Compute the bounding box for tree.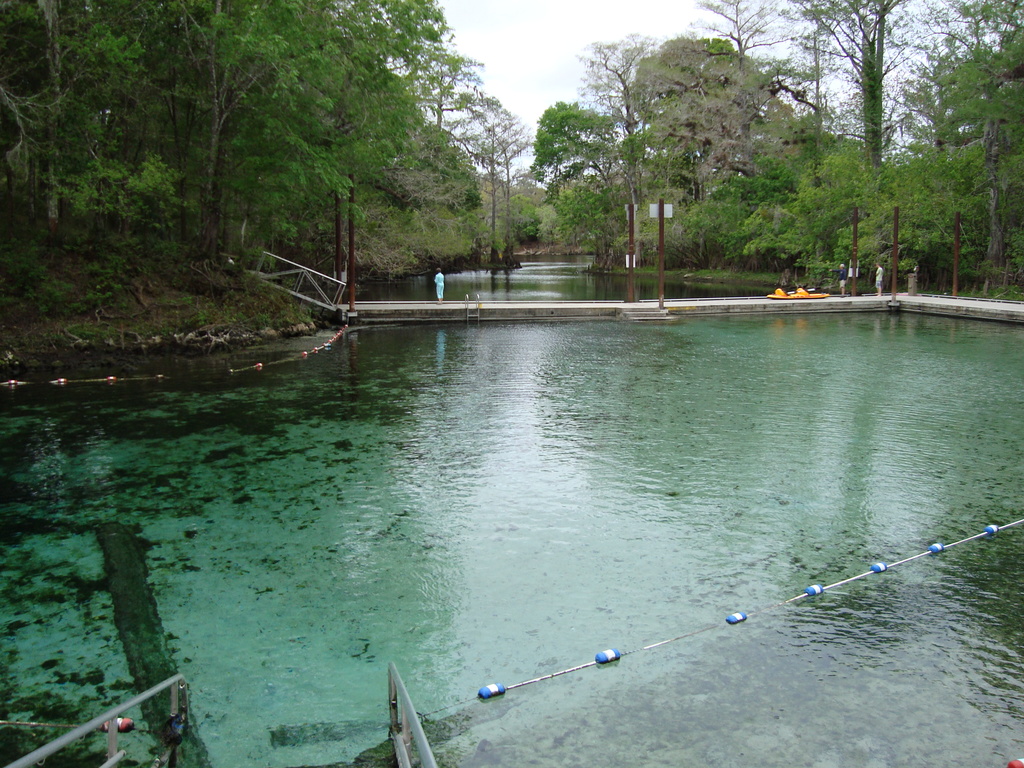
{"x1": 138, "y1": 0, "x2": 361, "y2": 275}.
